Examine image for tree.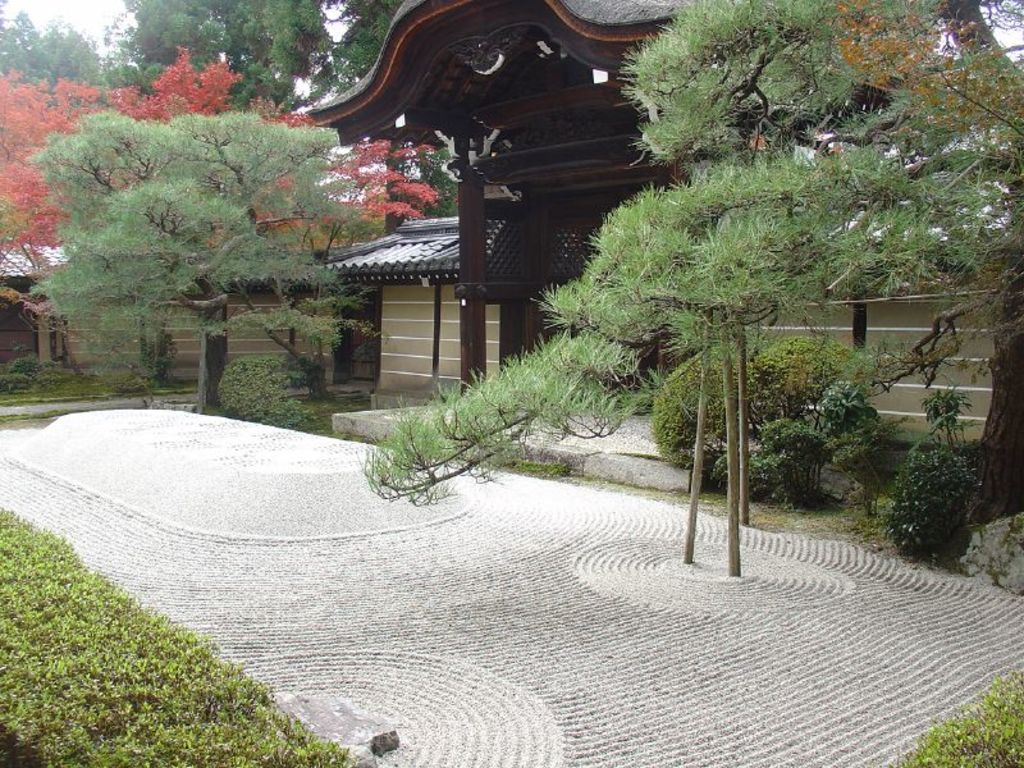
Examination result: region(344, 0, 1023, 570).
